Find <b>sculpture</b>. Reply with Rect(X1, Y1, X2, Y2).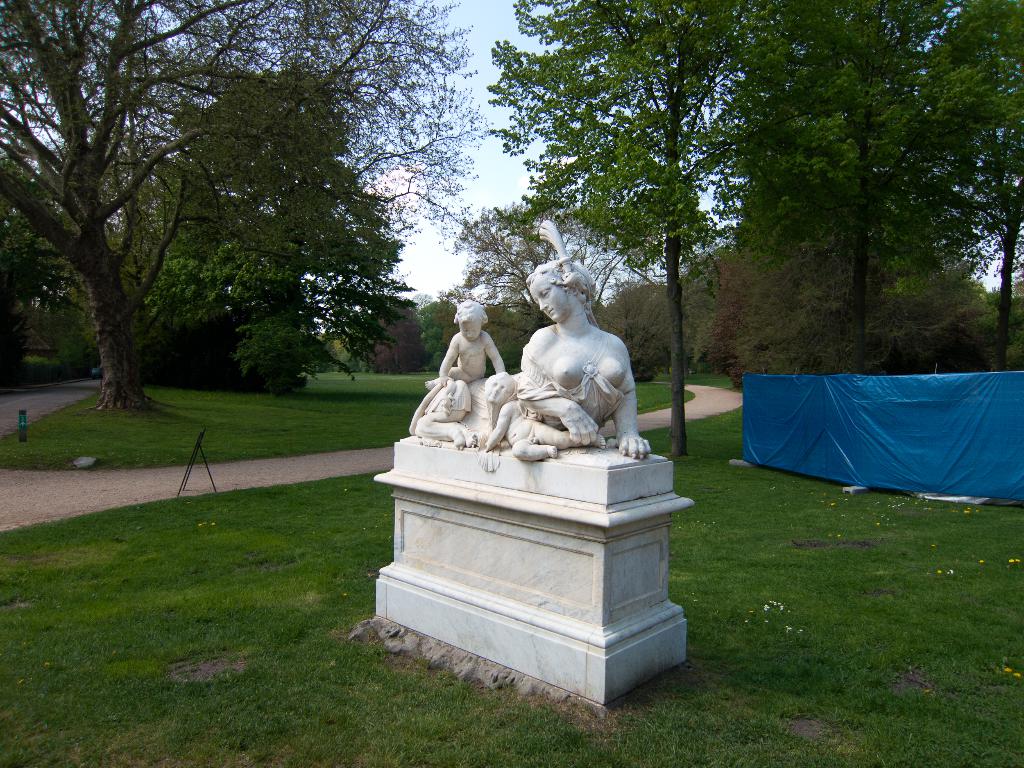
Rect(478, 236, 655, 482).
